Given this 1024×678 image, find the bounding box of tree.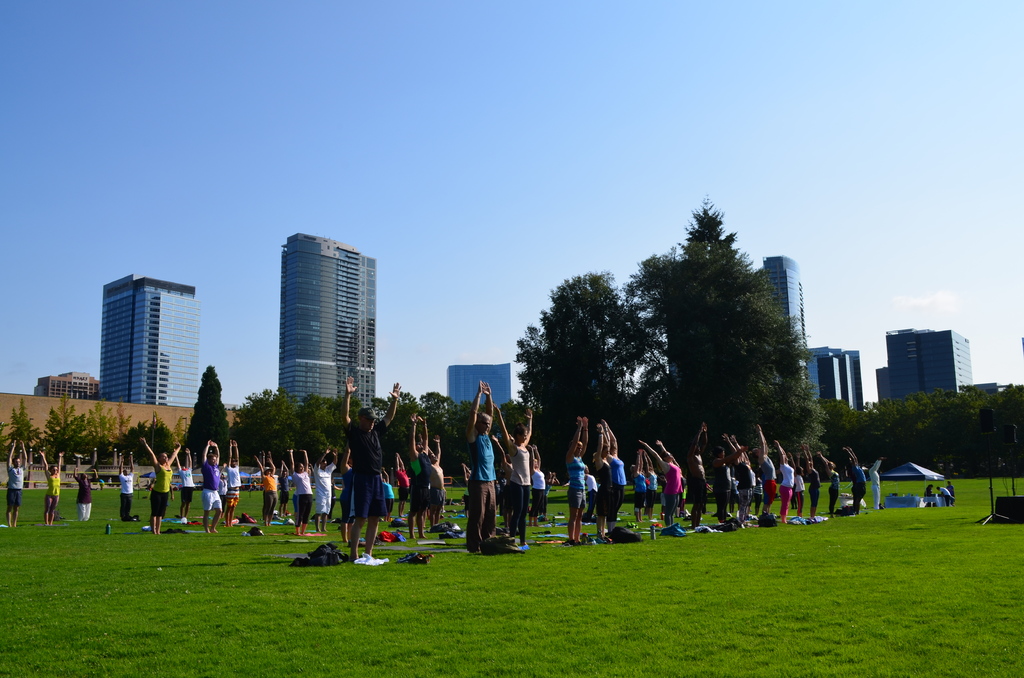
<region>607, 200, 816, 468</region>.
